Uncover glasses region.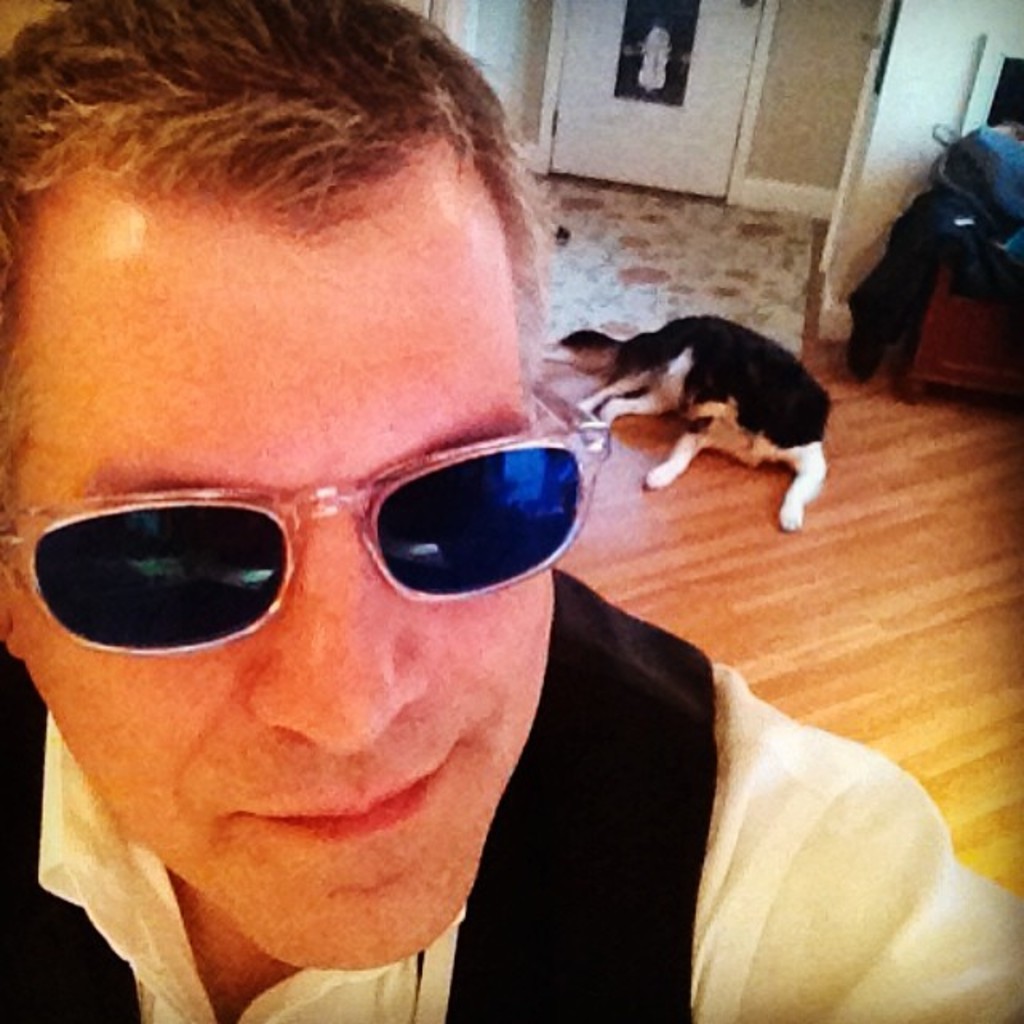
Uncovered: [0,386,613,661].
